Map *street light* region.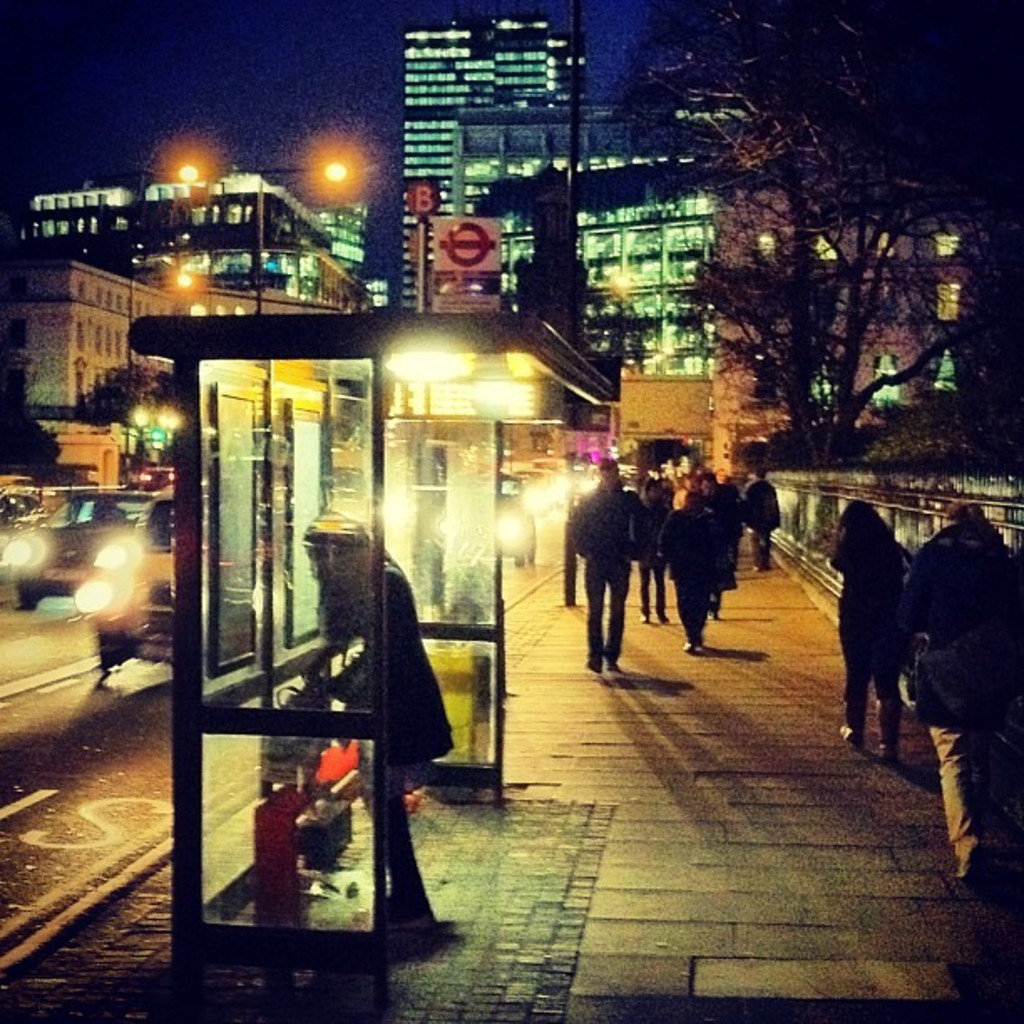
Mapped to <region>115, 264, 196, 470</region>.
